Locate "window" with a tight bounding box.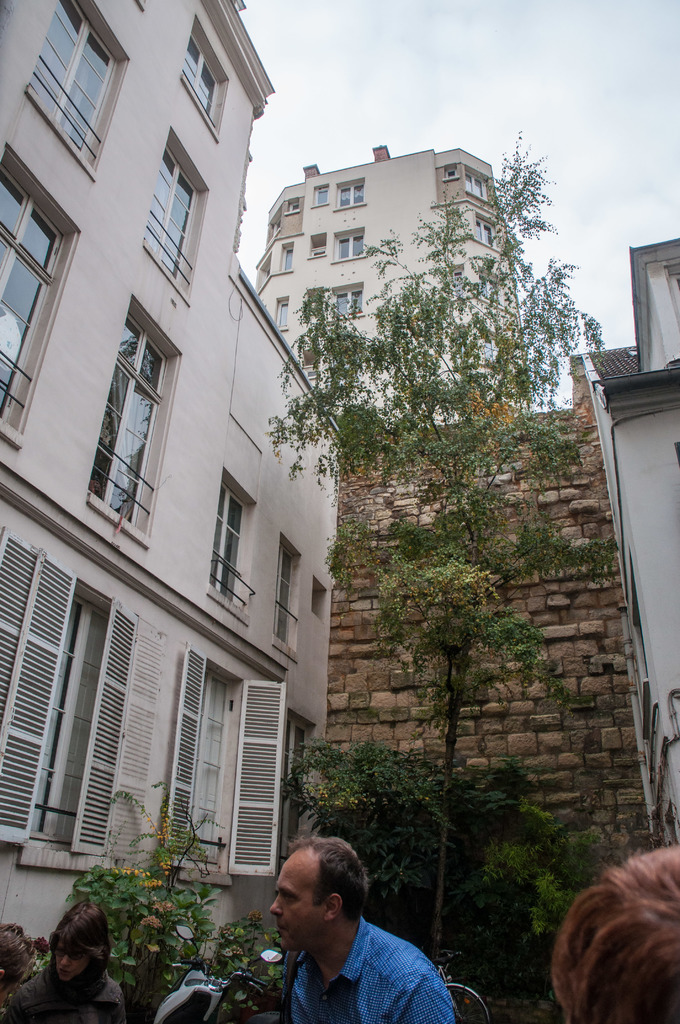
region(480, 276, 499, 304).
